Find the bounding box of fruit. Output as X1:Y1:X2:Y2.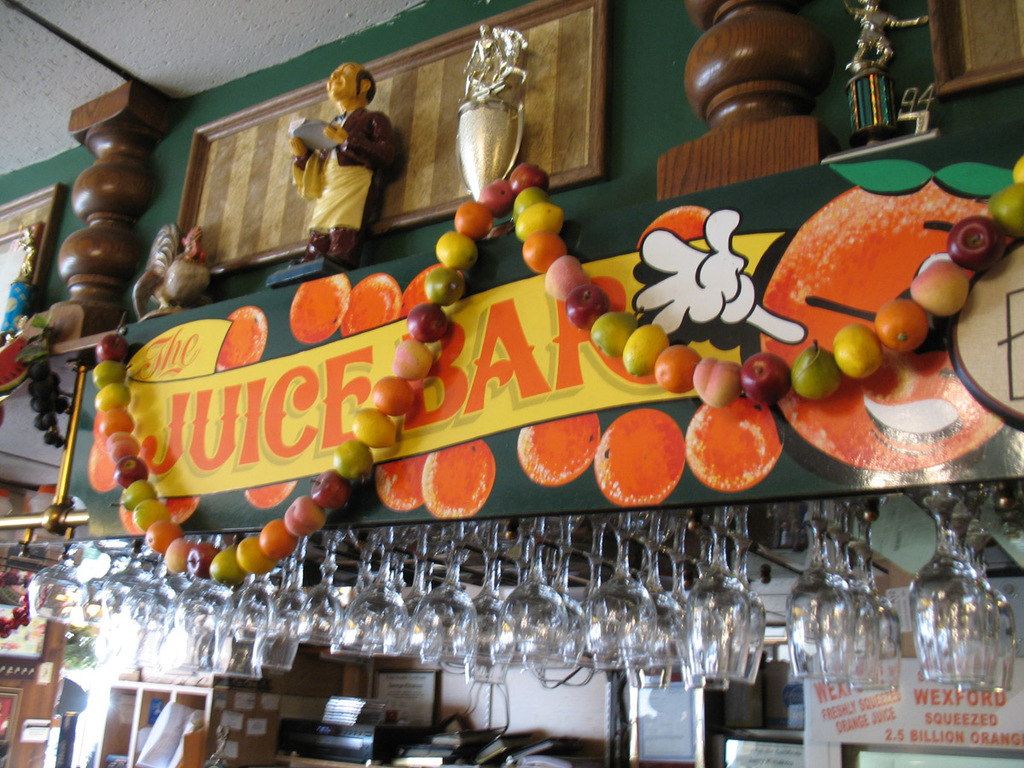
516:410:602:488.
